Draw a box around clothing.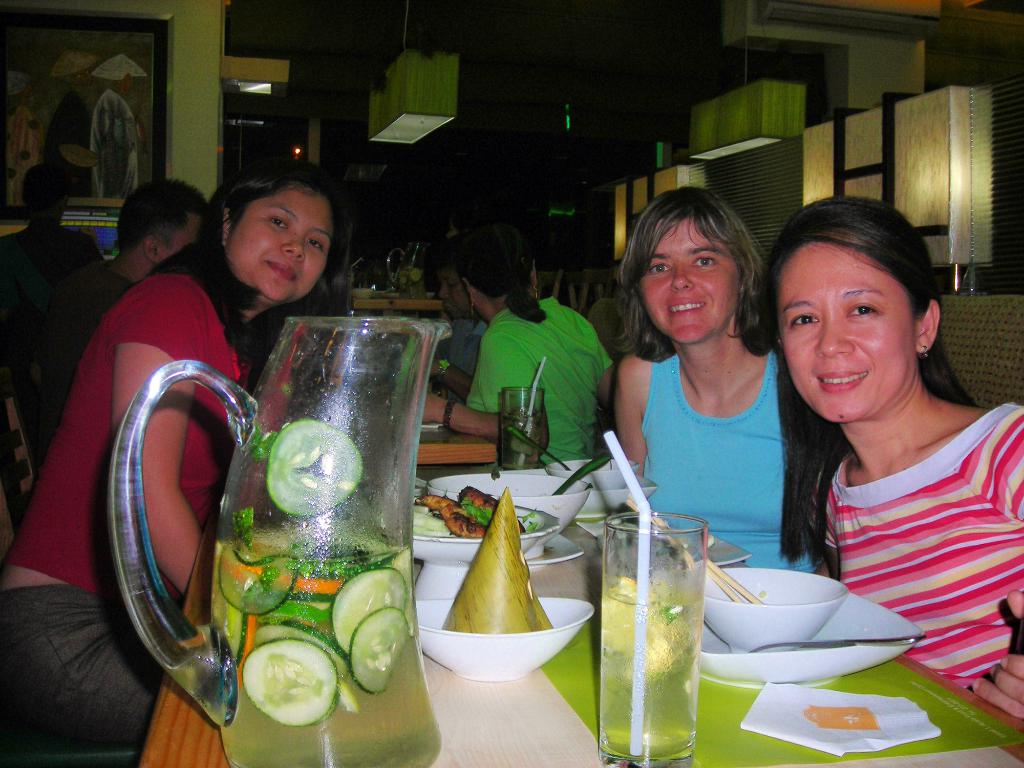
(465,297,612,471).
